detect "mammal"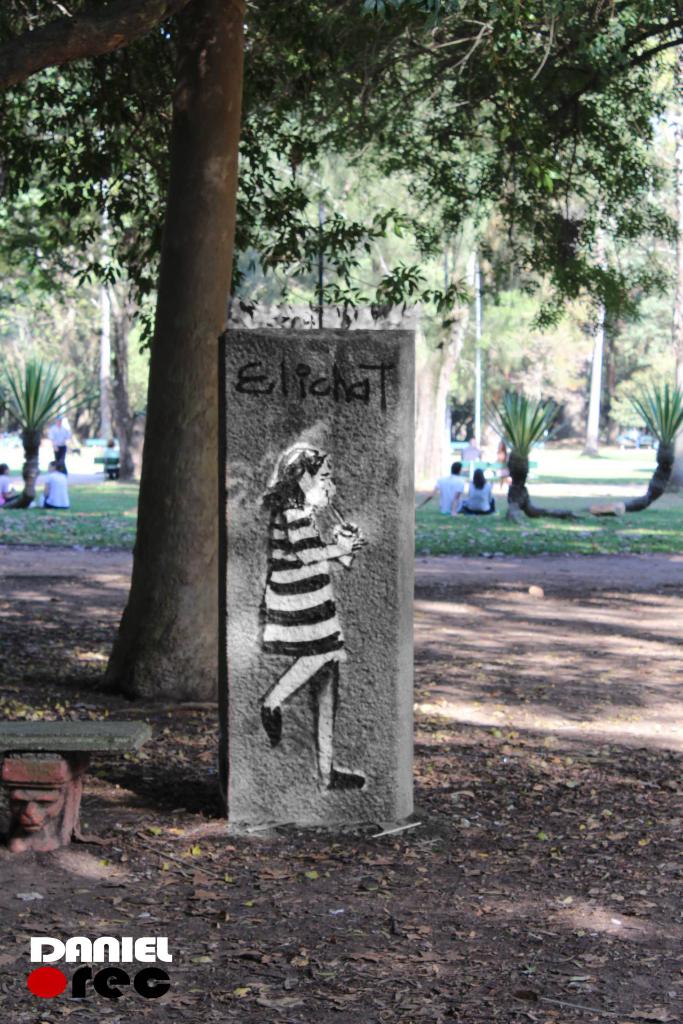
left=416, top=460, right=465, bottom=521
